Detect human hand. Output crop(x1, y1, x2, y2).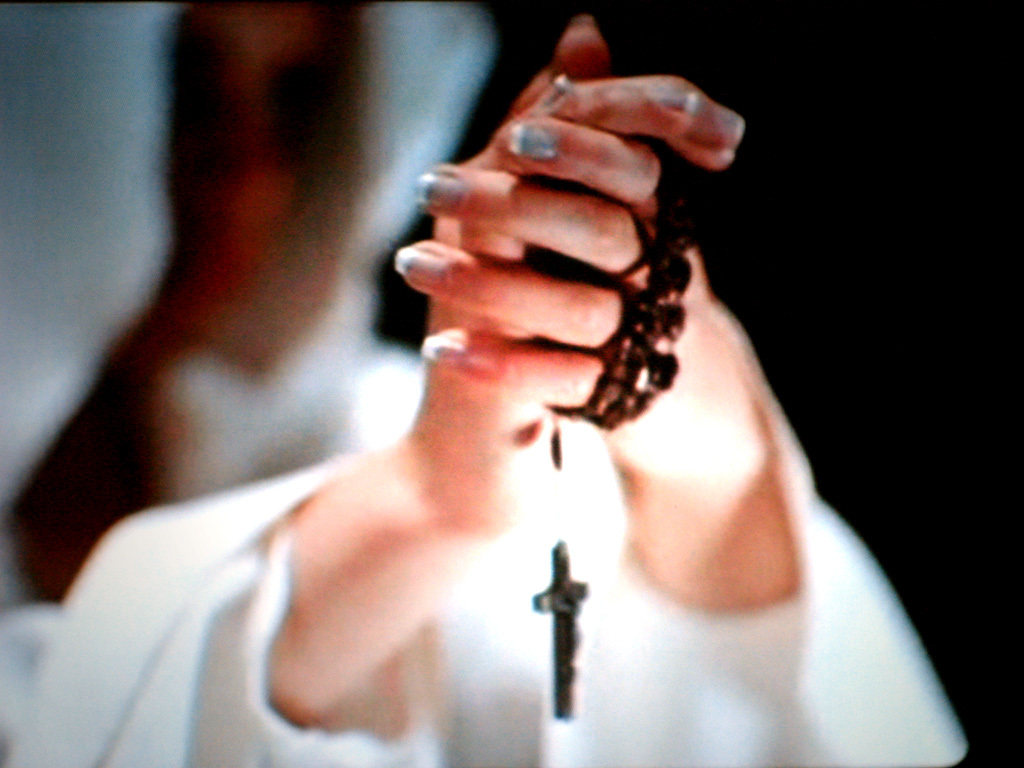
crop(404, 66, 745, 538).
